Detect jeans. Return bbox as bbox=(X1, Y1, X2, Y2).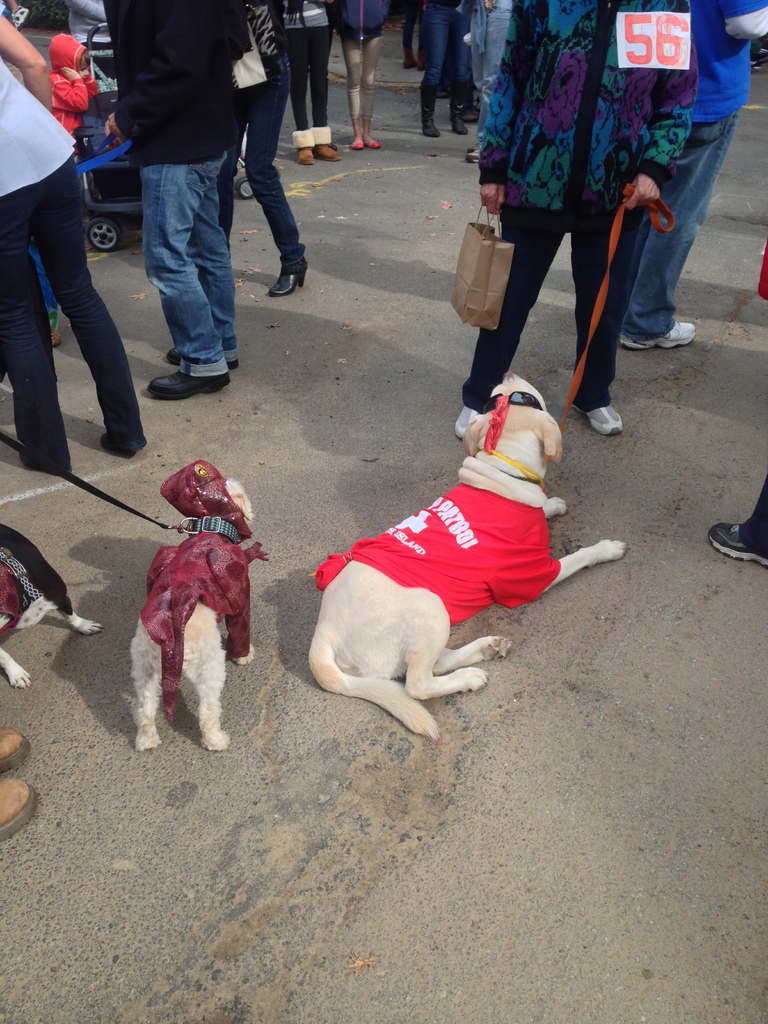
bbox=(225, 47, 309, 259).
